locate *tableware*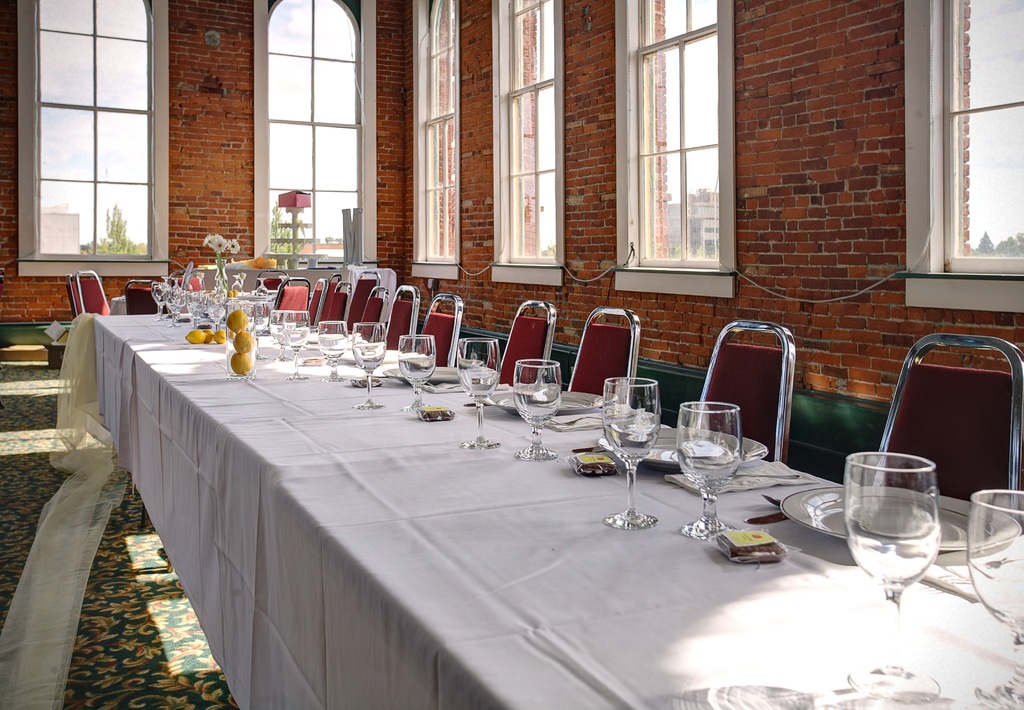
rect(844, 453, 952, 698)
